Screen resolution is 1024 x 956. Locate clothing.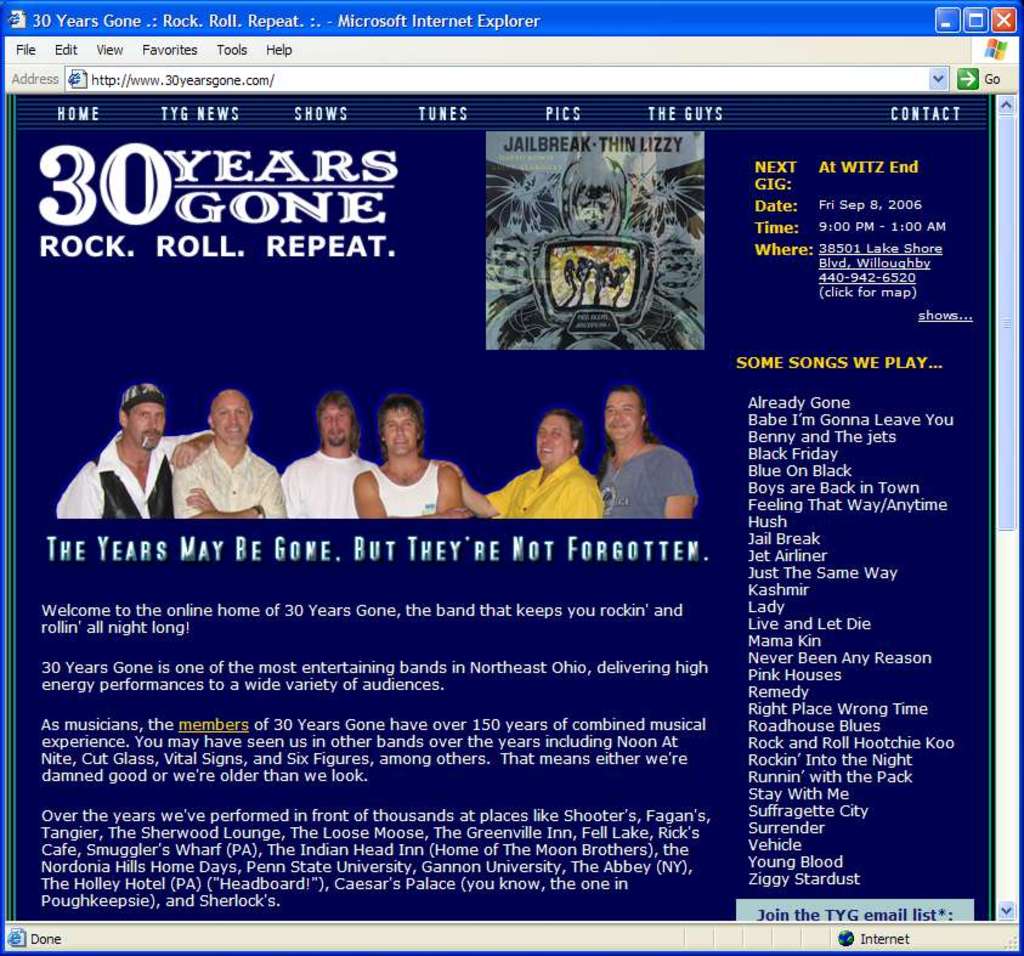
bbox=[175, 443, 285, 520].
